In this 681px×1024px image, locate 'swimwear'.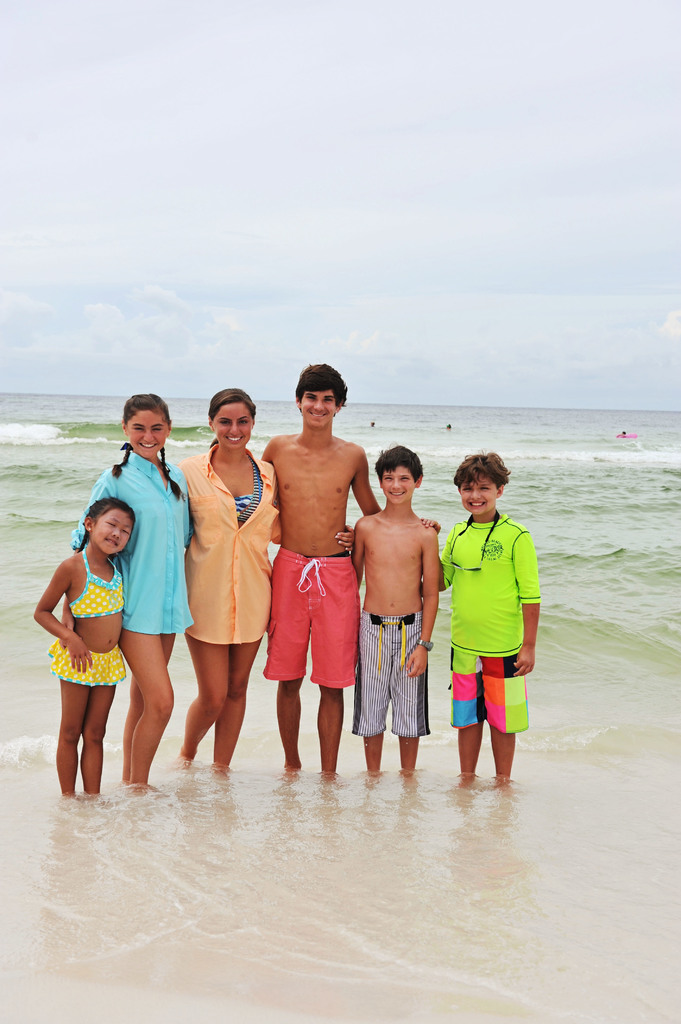
Bounding box: 69,543,127,619.
